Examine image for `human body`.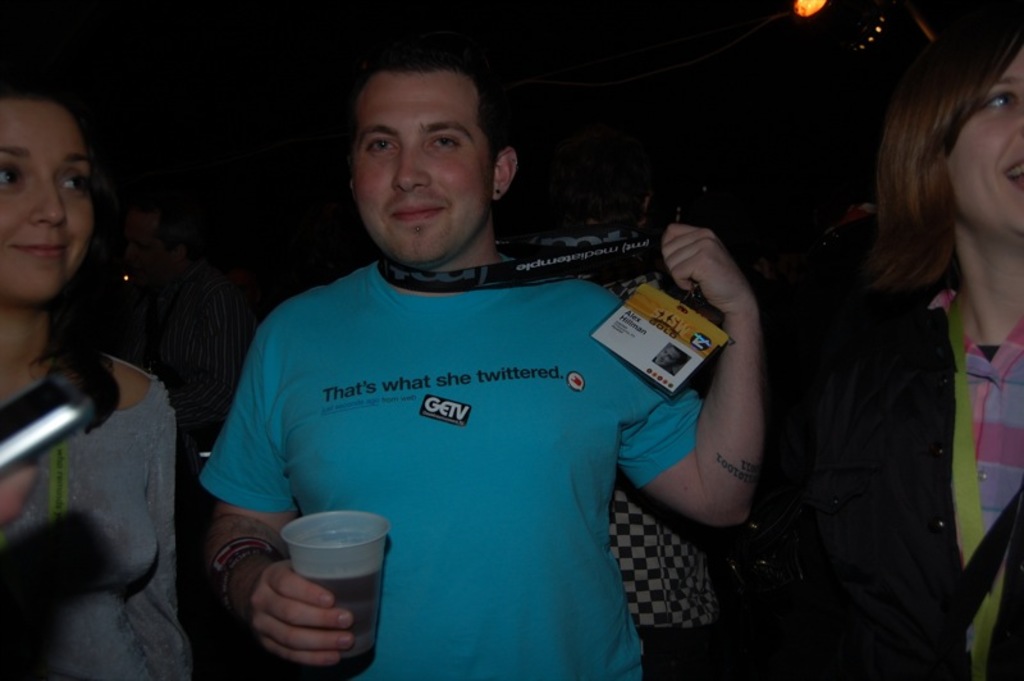
Examination result: [195,90,806,678].
